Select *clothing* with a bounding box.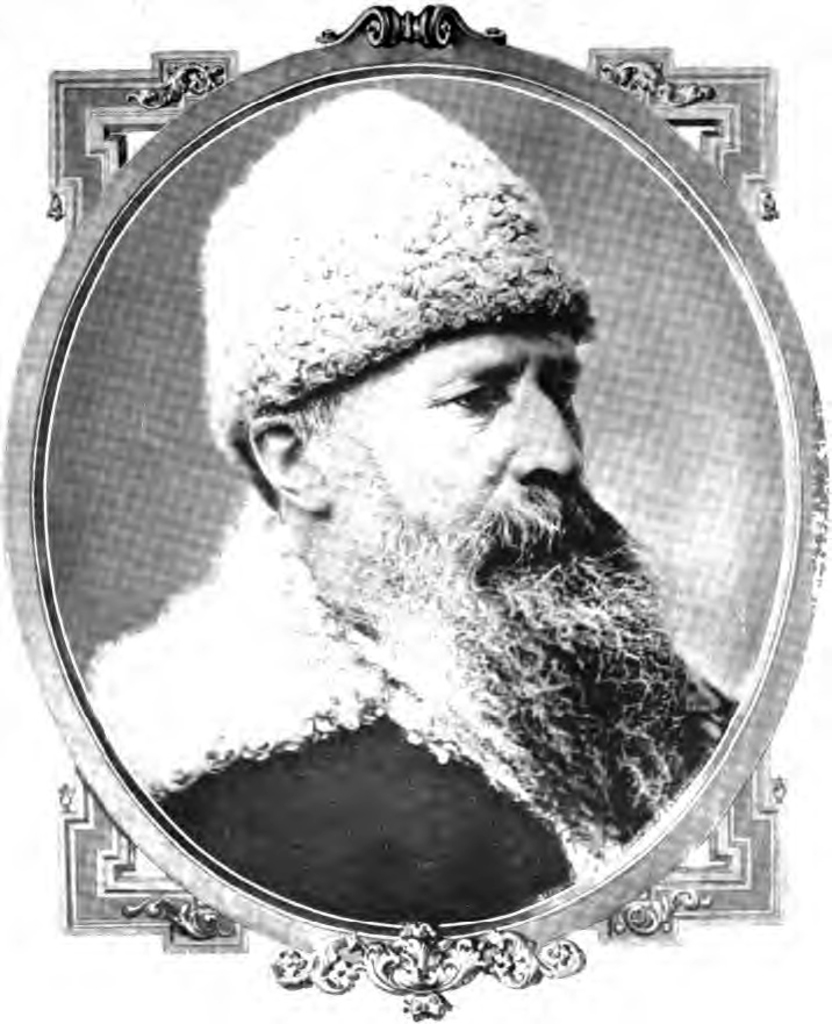
bbox=[194, 87, 594, 470].
